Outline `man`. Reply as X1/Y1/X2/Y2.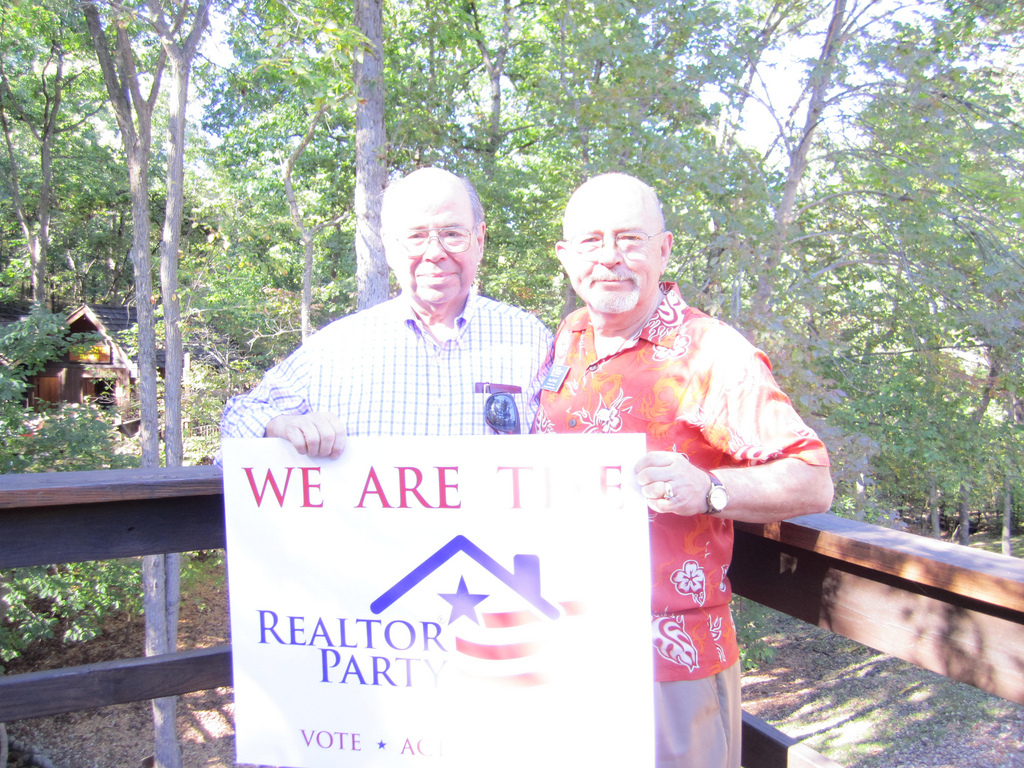
246/189/569/469.
